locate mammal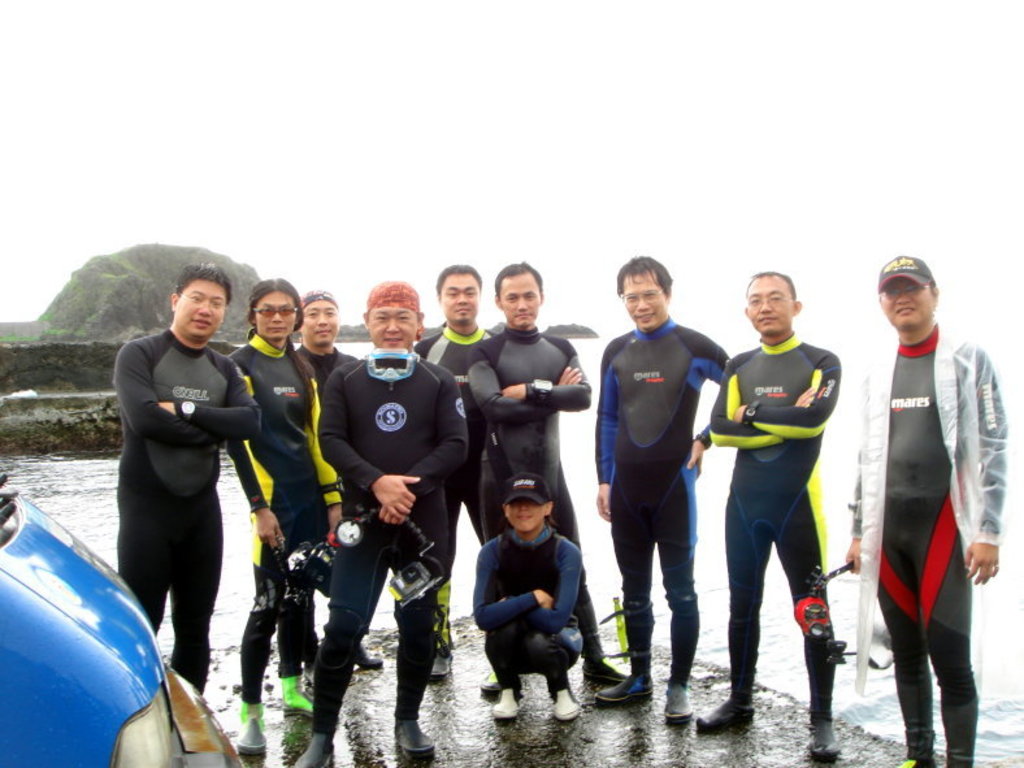
left=594, top=250, right=736, bottom=724
